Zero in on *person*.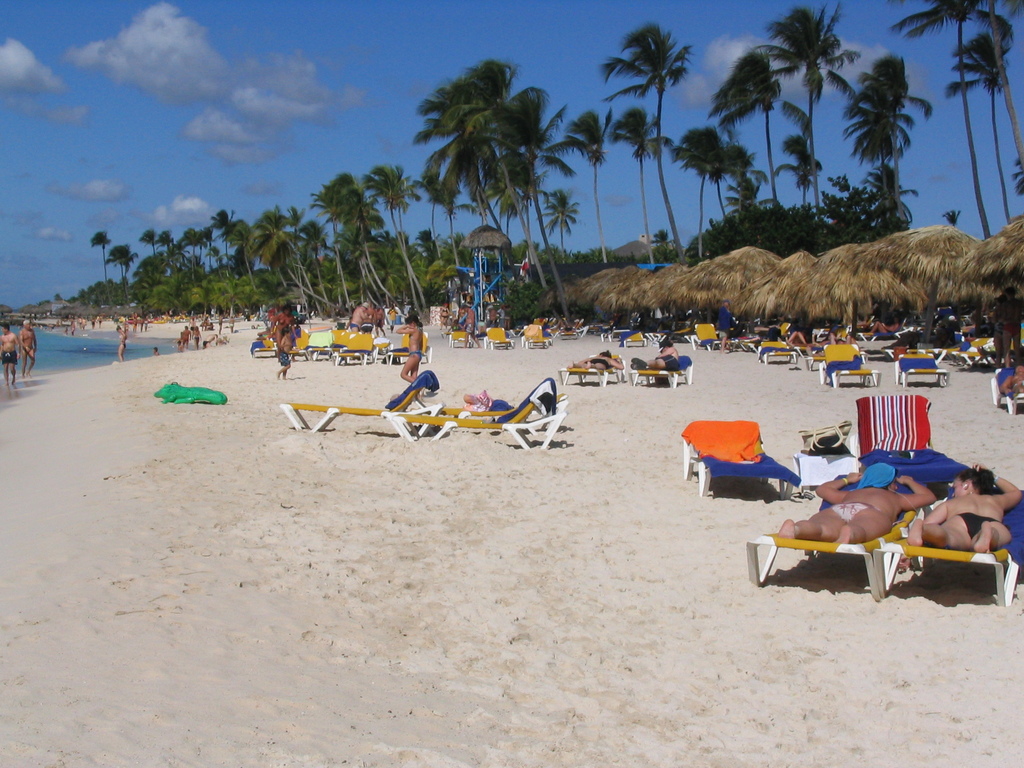
Zeroed in: 152 344 161 355.
